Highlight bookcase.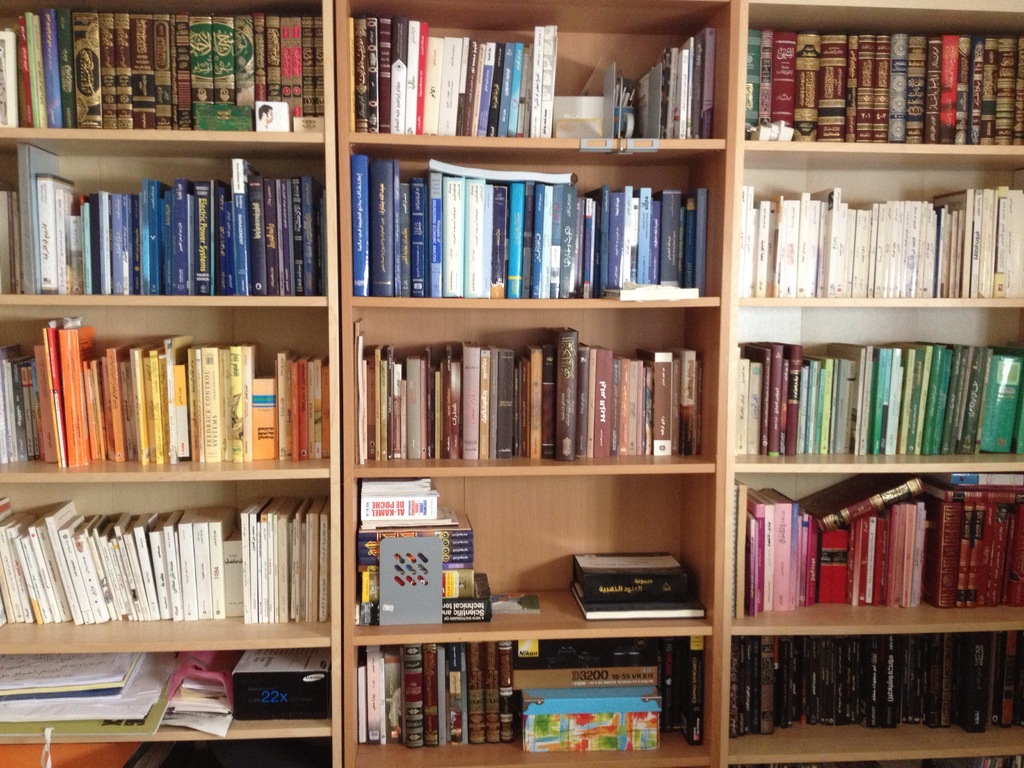
Highlighted region: bbox=[0, 0, 1023, 767].
